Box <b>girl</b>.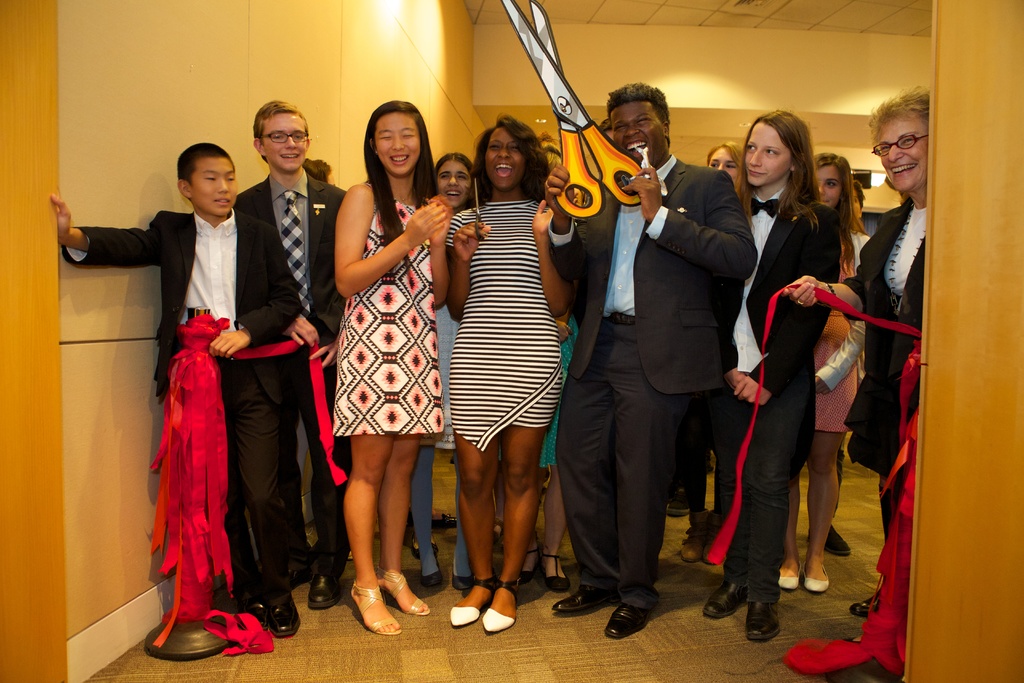
x1=683 y1=138 x2=753 y2=563.
